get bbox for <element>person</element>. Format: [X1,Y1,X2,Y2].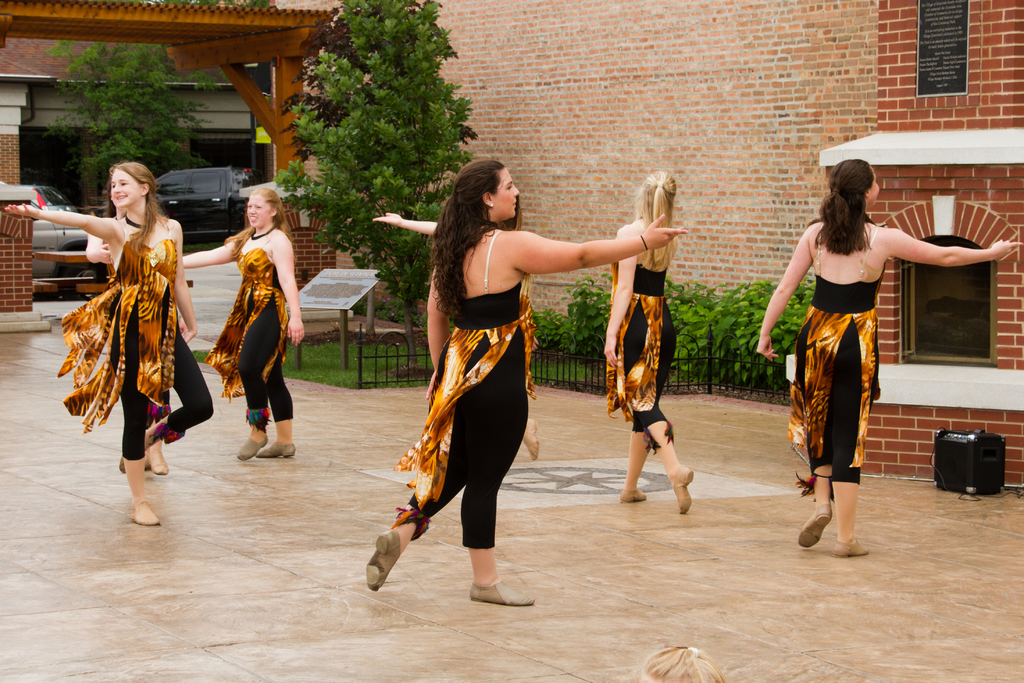
[86,179,178,472].
